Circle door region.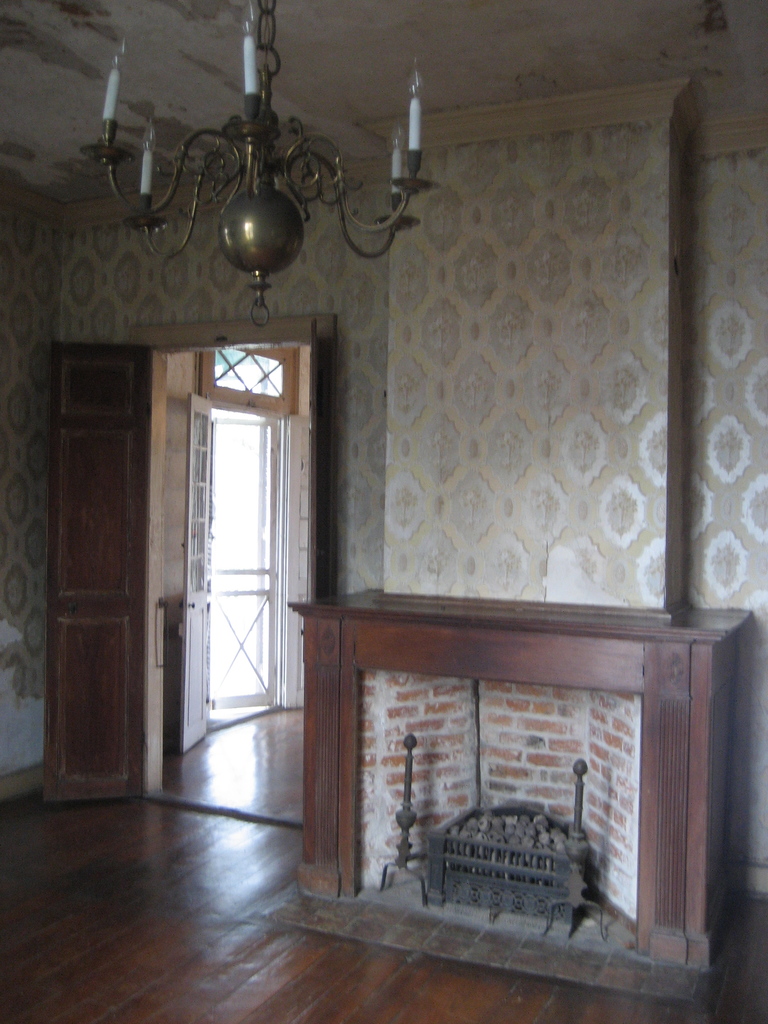
Region: bbox(93, 282, 314, 810).
